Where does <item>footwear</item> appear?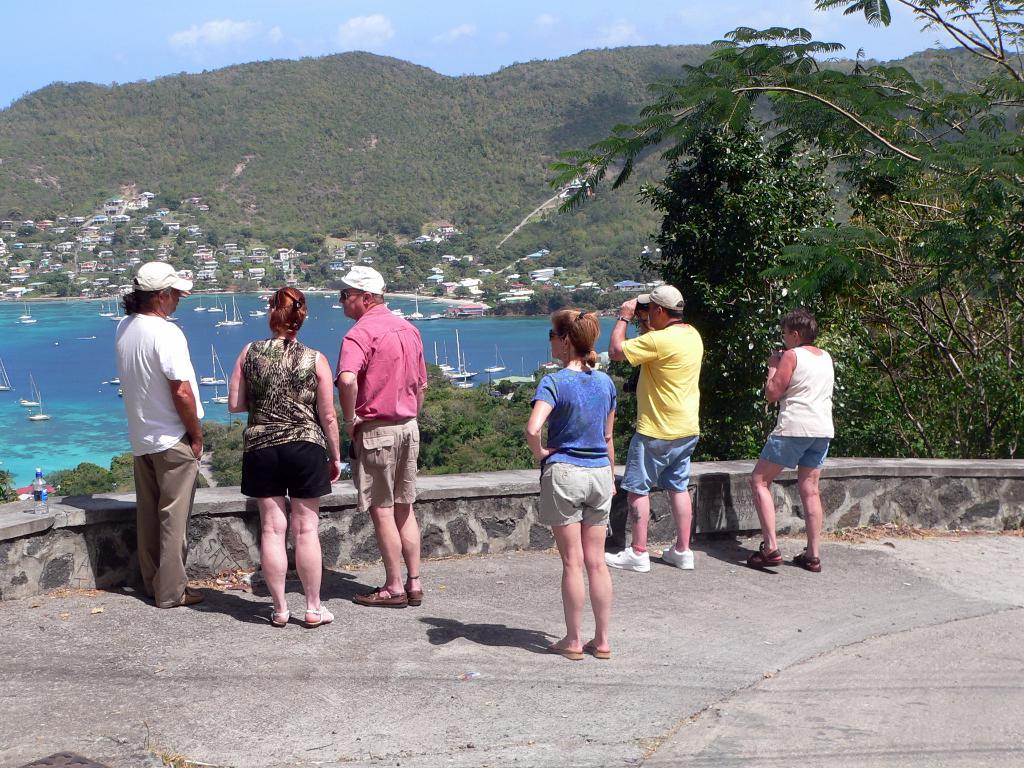
Appears at <bbox>657, 541, 697, 570</bbox>.
